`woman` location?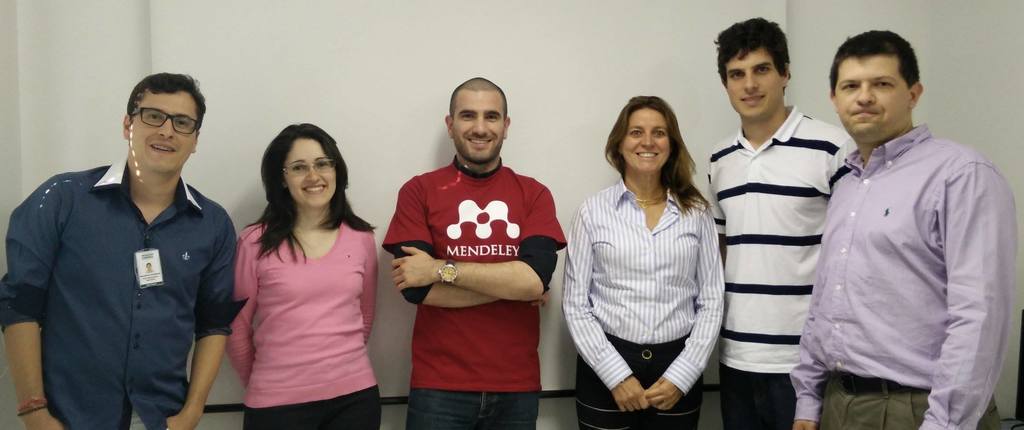
565, 84, 730, 429
